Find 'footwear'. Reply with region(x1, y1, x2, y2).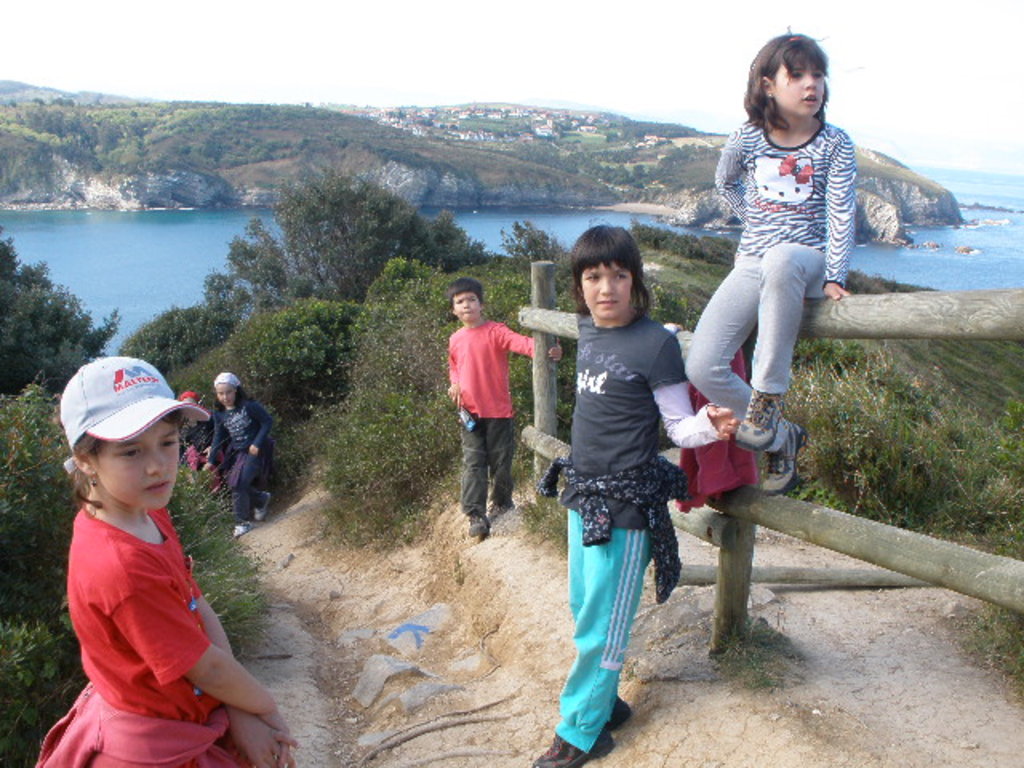
region(611, 691, 632, 725).
